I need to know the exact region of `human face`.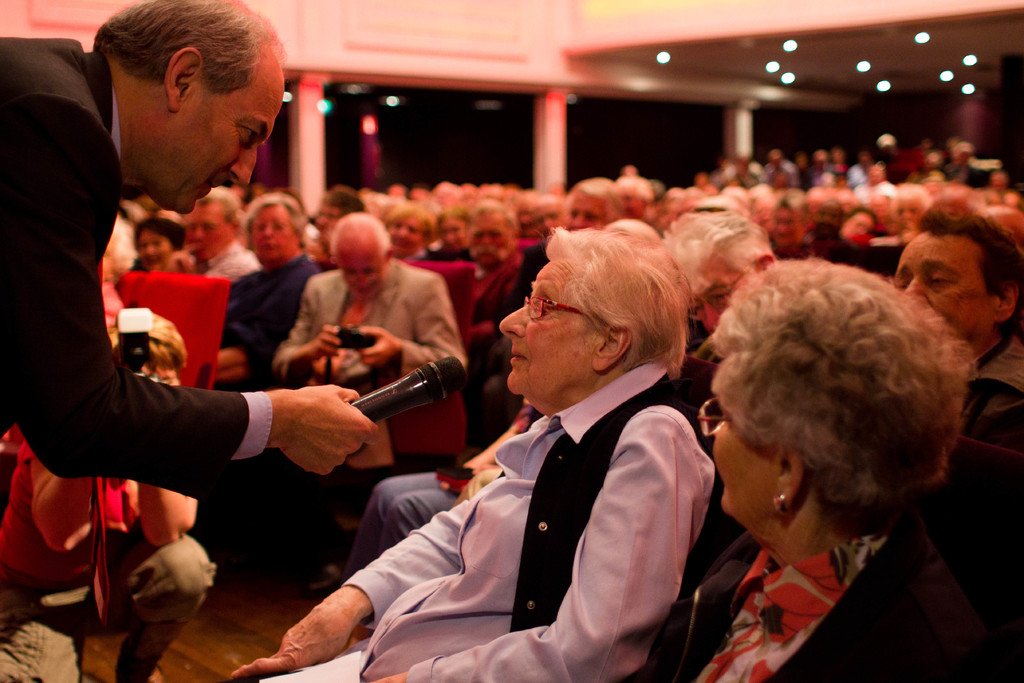
Region: {"left": 893, "top": 233, "right": 1000, "bottom": 337}.
